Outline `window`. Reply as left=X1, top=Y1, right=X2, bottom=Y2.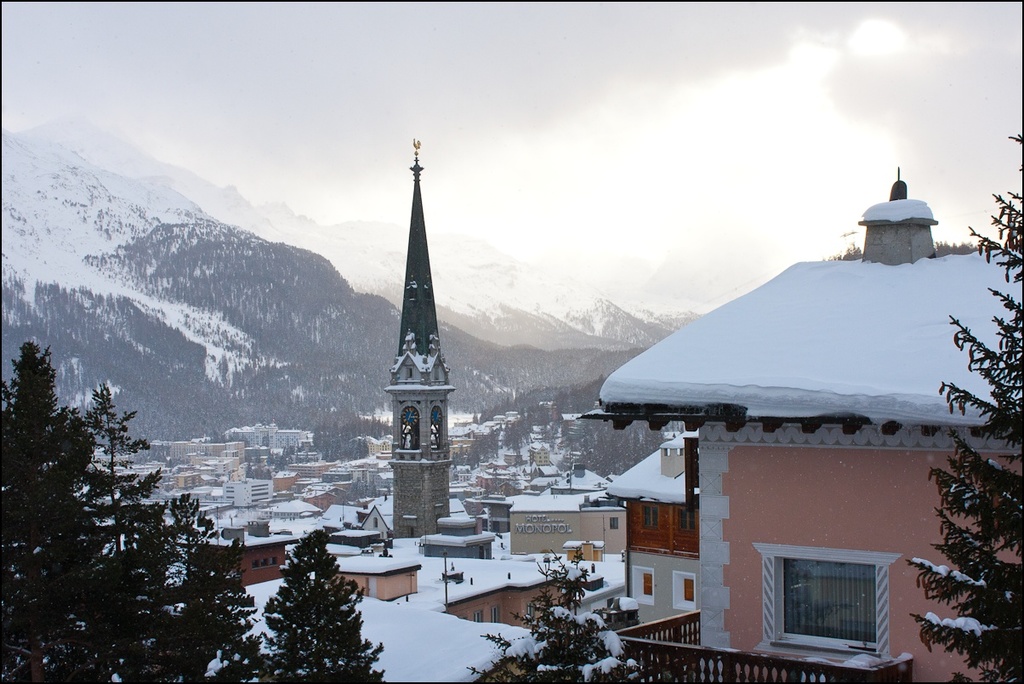
left=525, top=599, right=531, bottom=616.
